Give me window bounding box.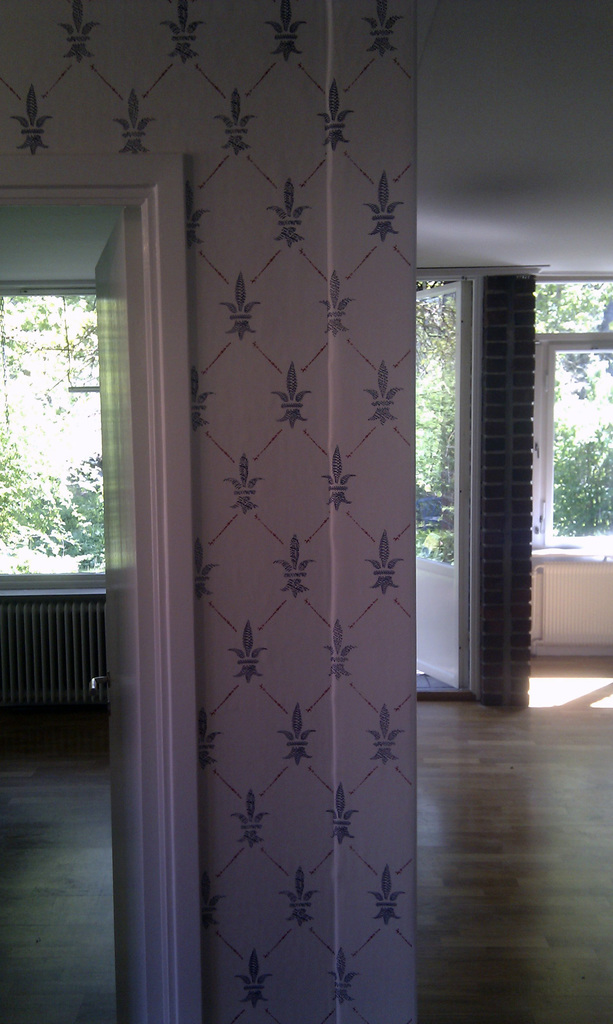
(0, 260, 124, 599).
